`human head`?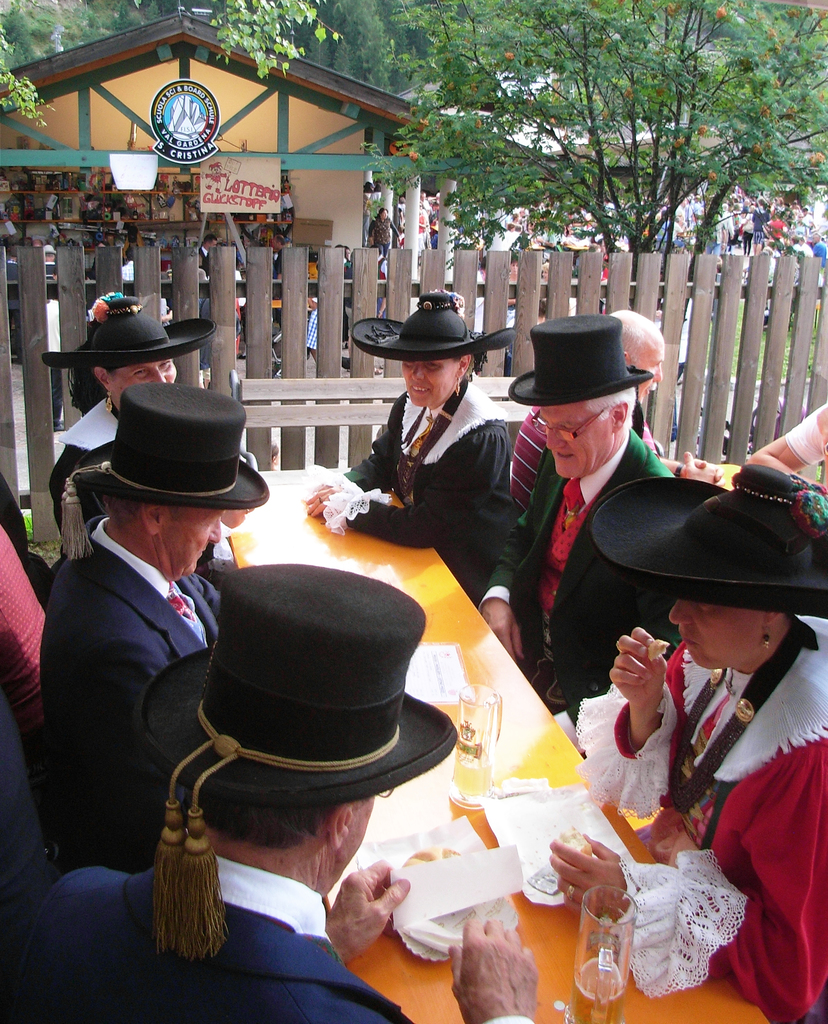
l=134, t=561, r=459, b=900
